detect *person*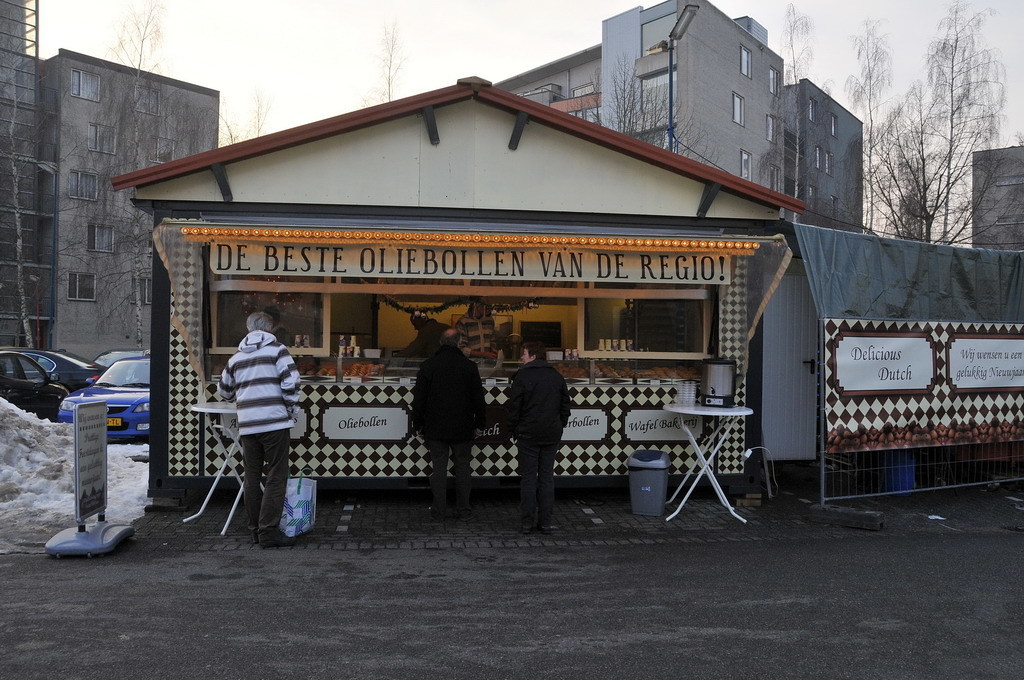
(left=208, top=291, right=302, bottom=547)
